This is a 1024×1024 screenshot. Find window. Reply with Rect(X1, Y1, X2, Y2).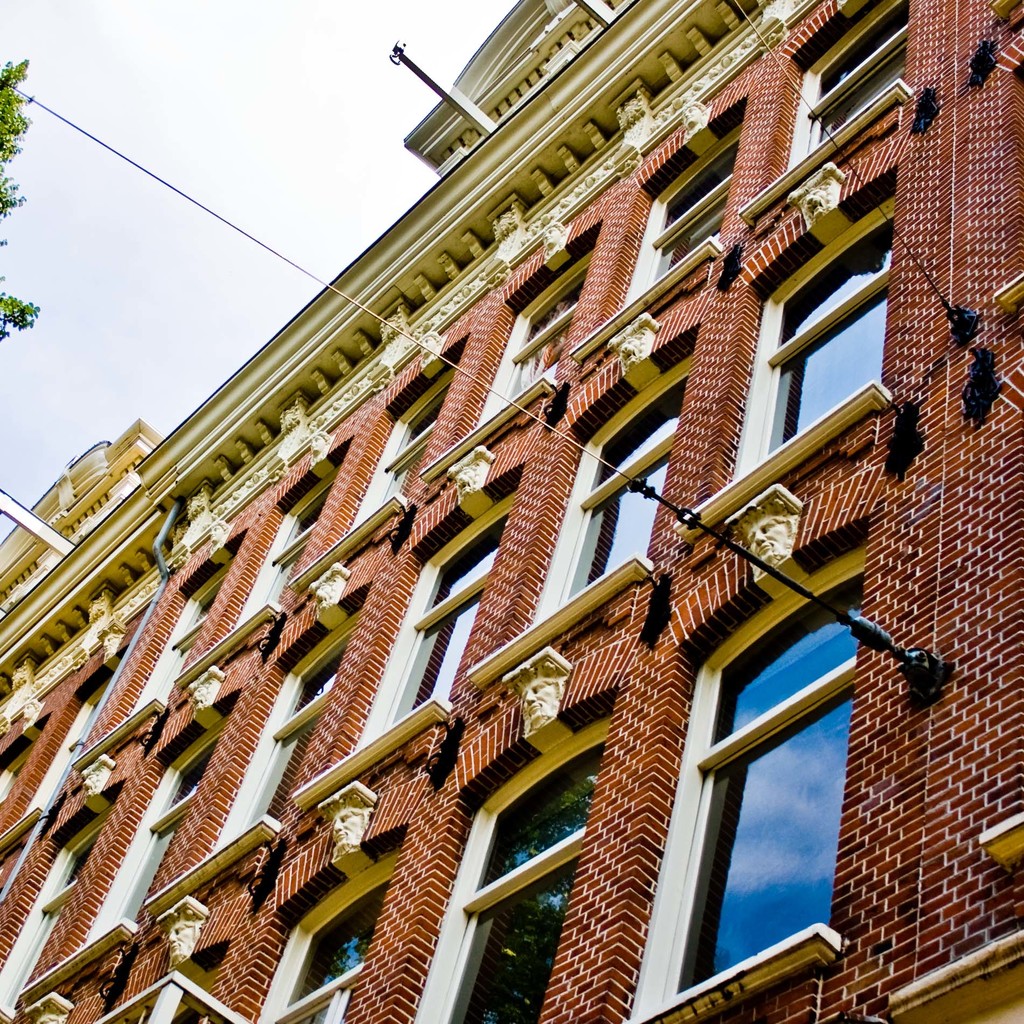
Rect(799, 0, 904, 154).
